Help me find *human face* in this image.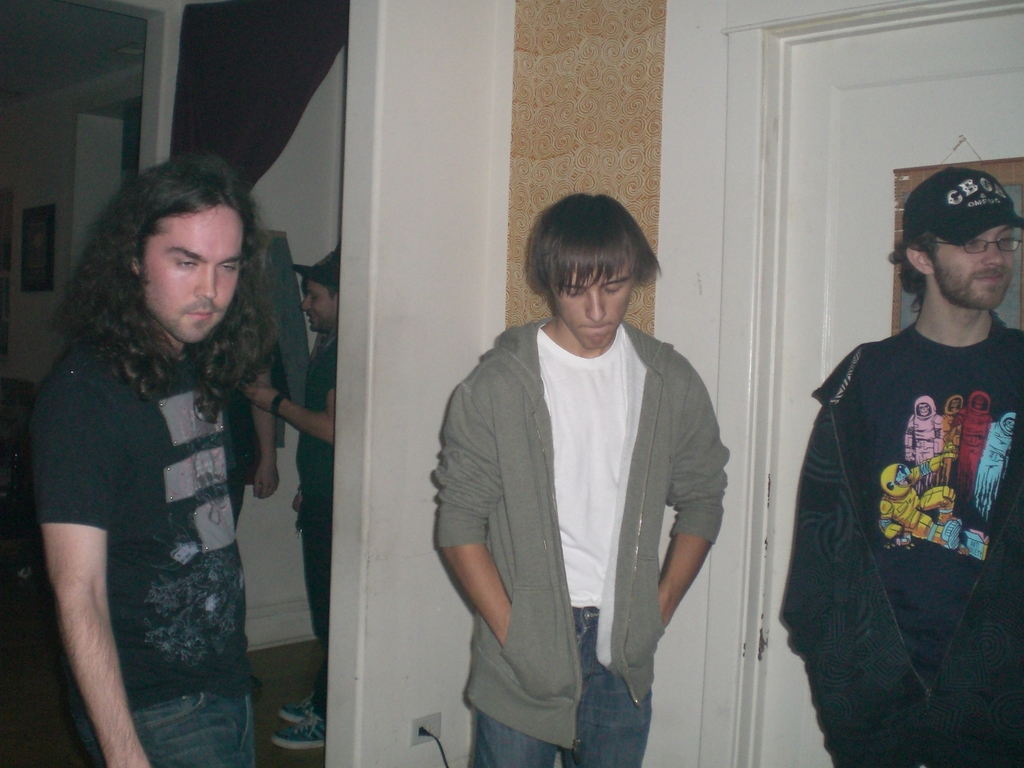
Found it: (303,276,336,332).
